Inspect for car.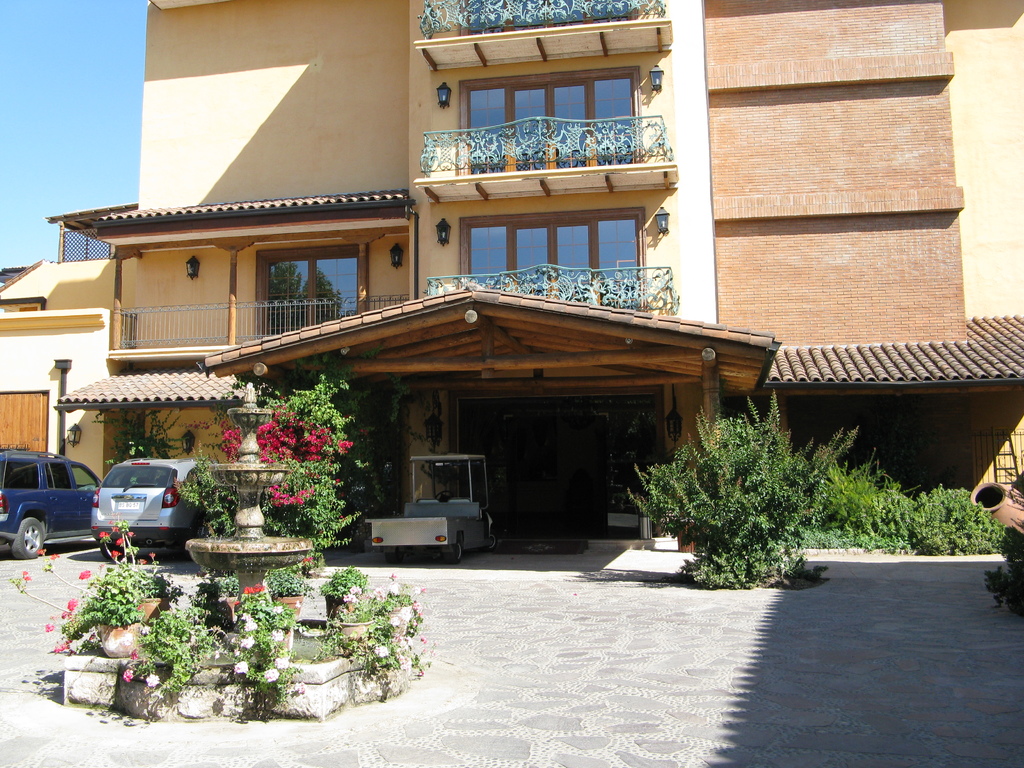
Inspection: BBox(1, 450, 102, 561).
